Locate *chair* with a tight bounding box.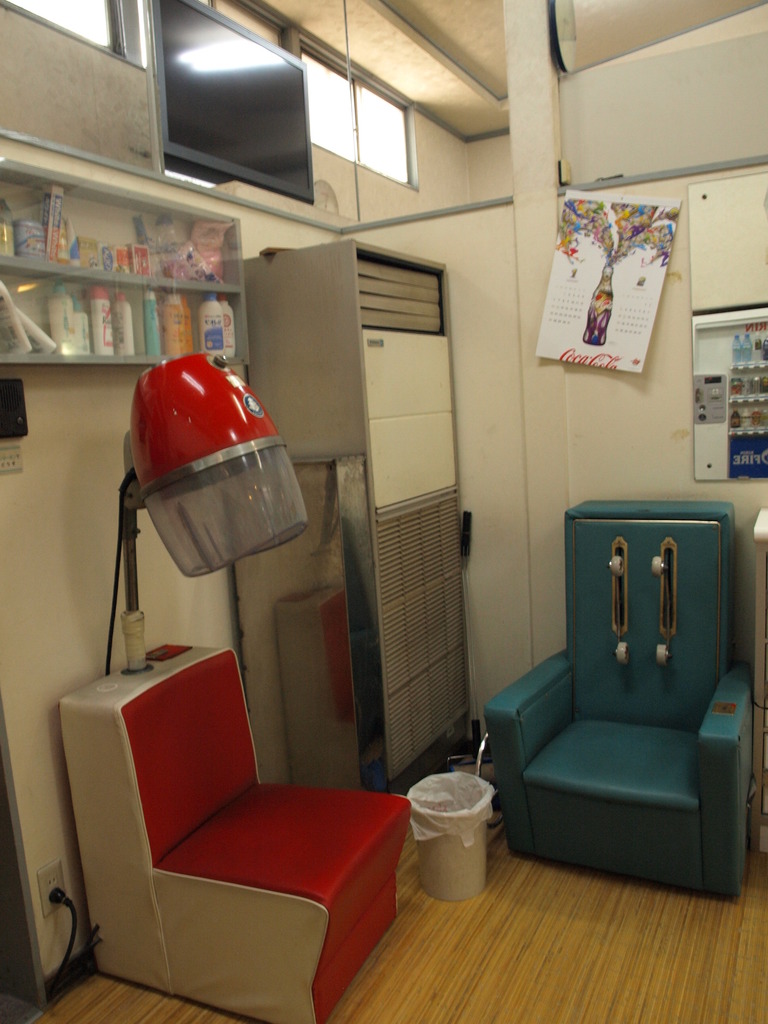
[469,497,755,894].
